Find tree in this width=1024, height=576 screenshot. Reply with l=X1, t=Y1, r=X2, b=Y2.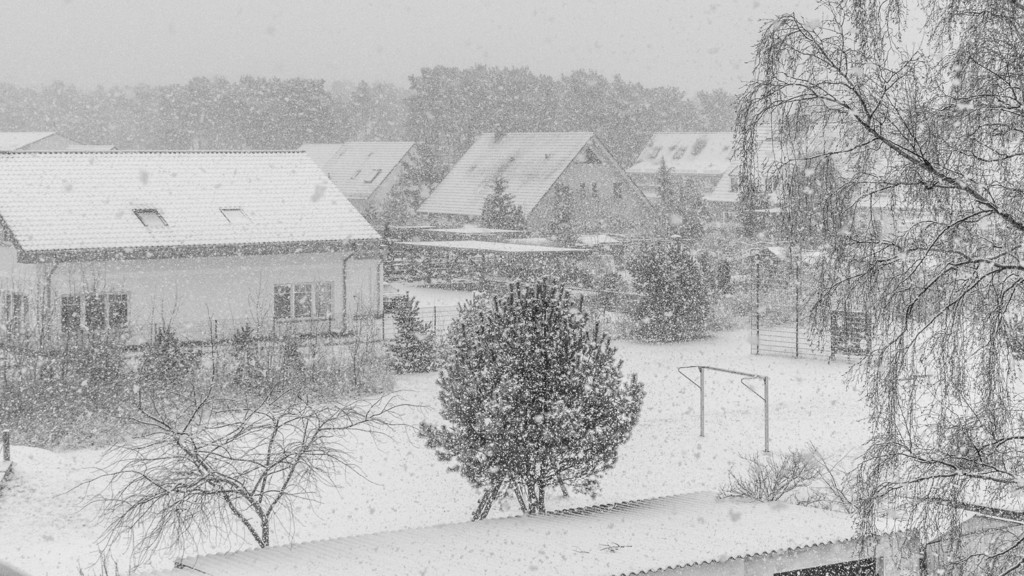
l=57, t=378, r=399, b=575.
